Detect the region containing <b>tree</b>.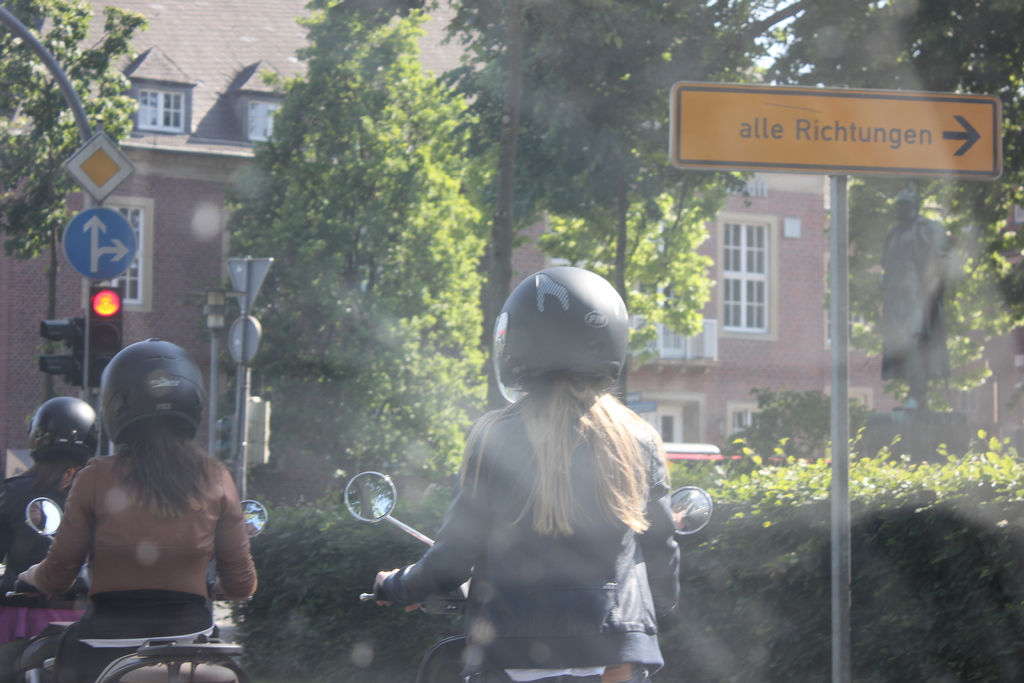
0 0 149 263.
